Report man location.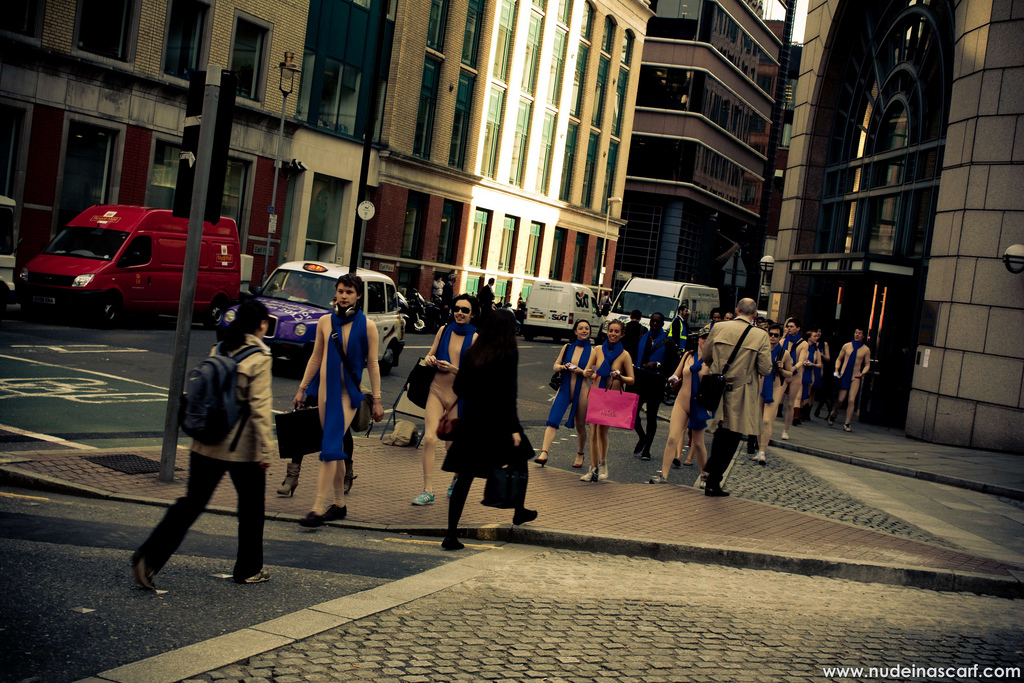
Report: bbox(622, 305, 647, 430).
